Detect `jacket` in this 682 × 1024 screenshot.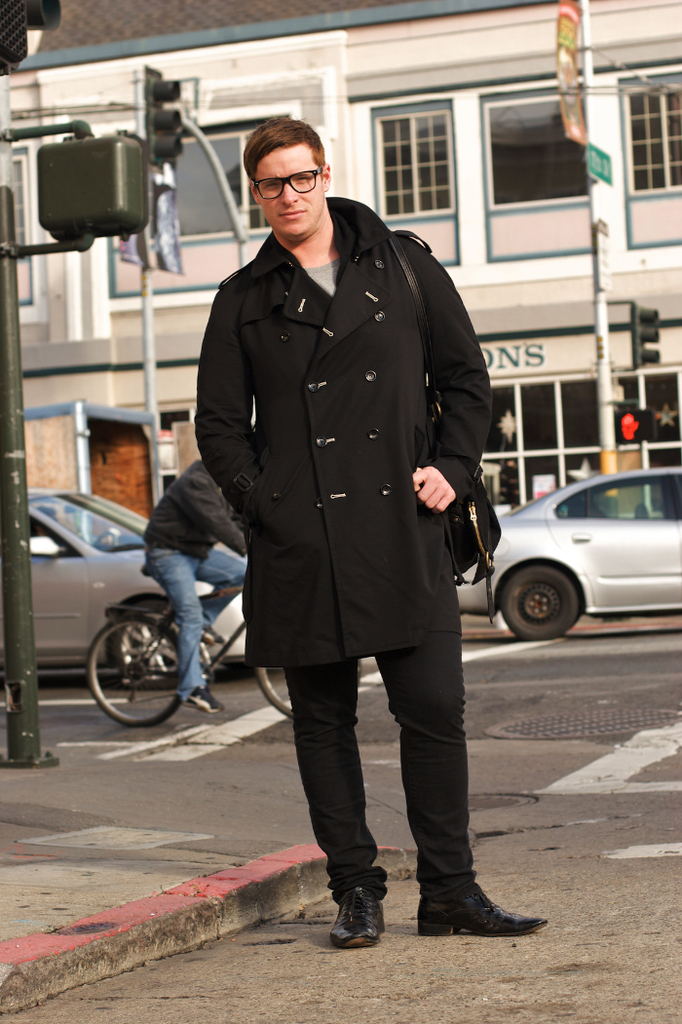
Detection: [185, 139, 495, 672].
